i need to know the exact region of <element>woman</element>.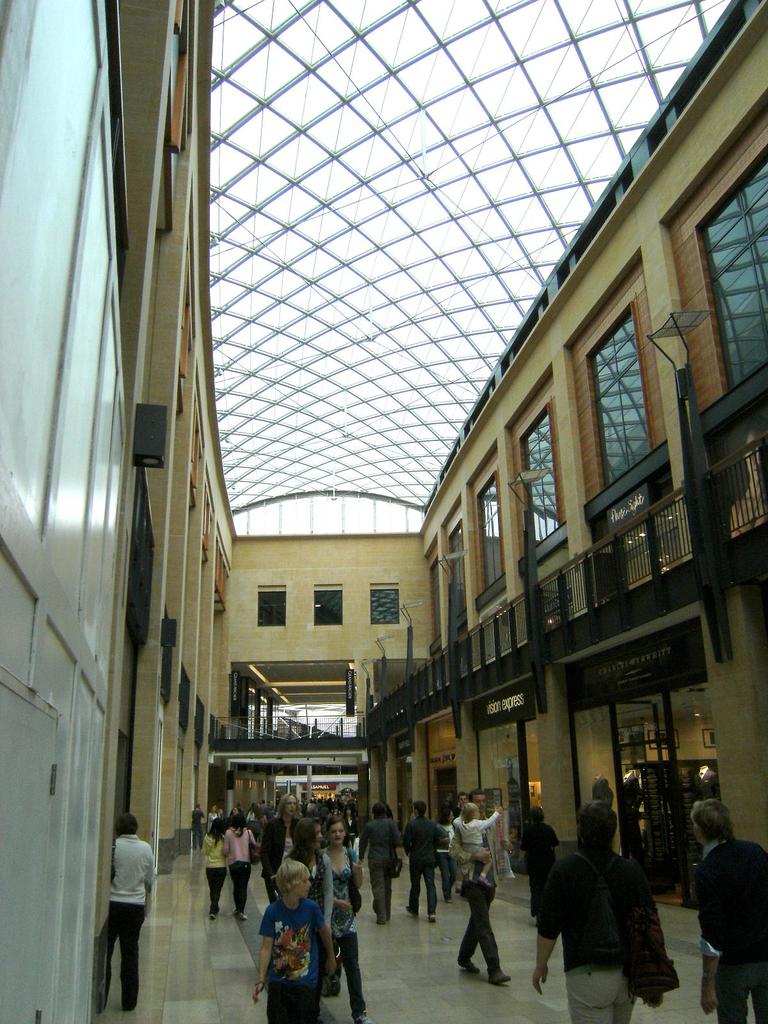
Region: 436:806:458:909.
